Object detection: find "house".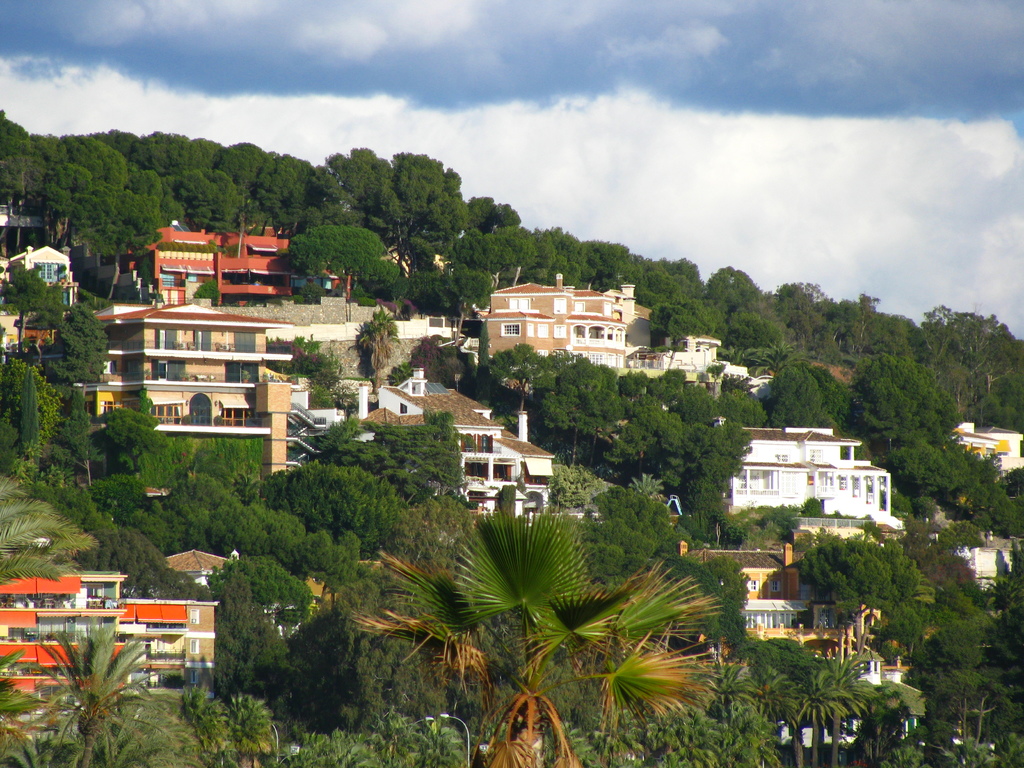
box(360, 369, 557, 518).
